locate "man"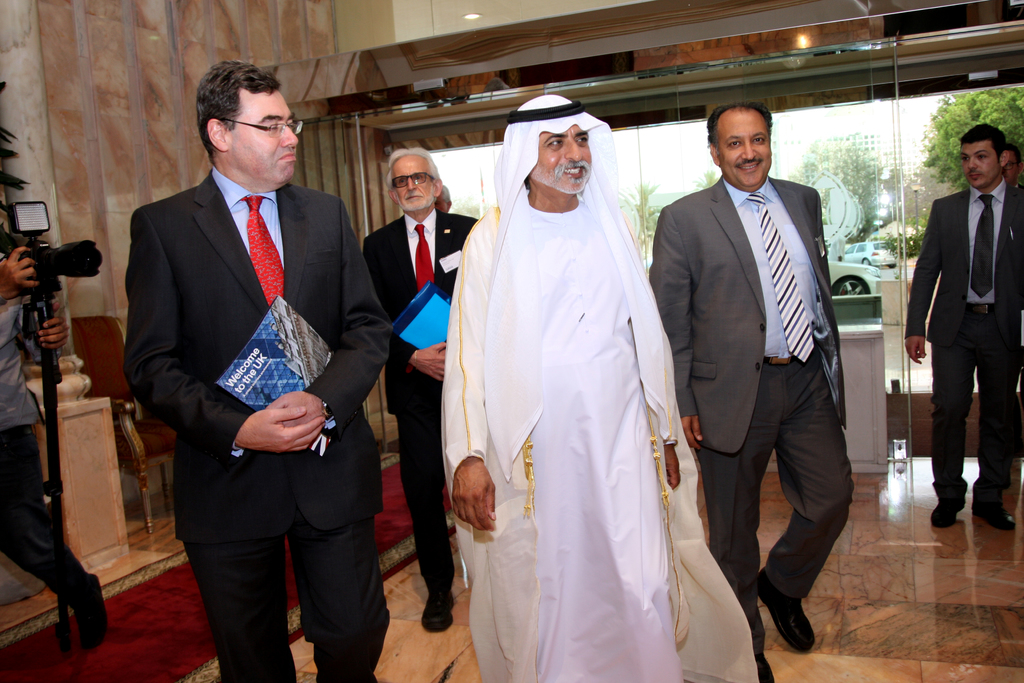
bbox(916, 114, 1022, 531)
